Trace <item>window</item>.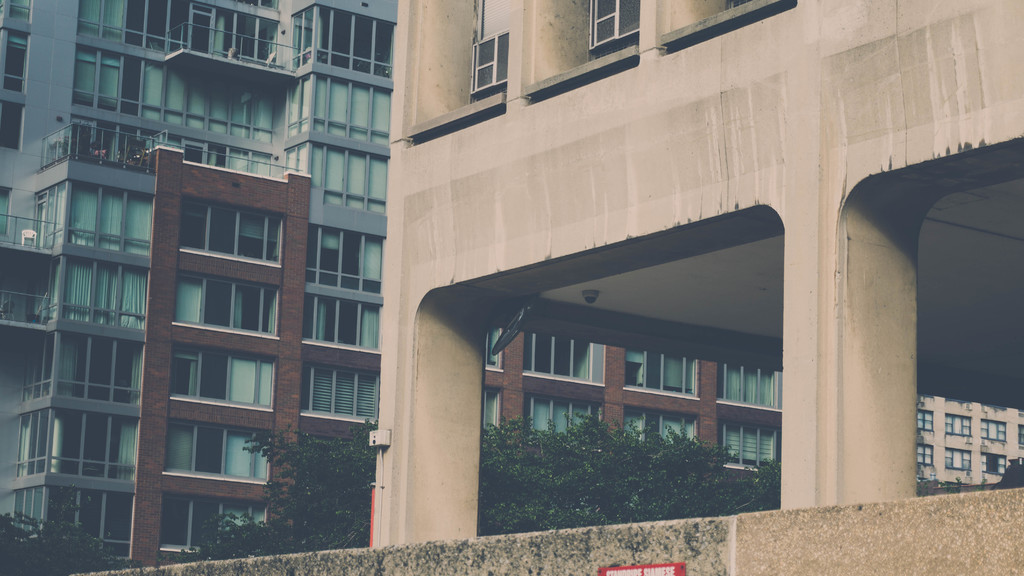
Traced to 159:415:271:488.
